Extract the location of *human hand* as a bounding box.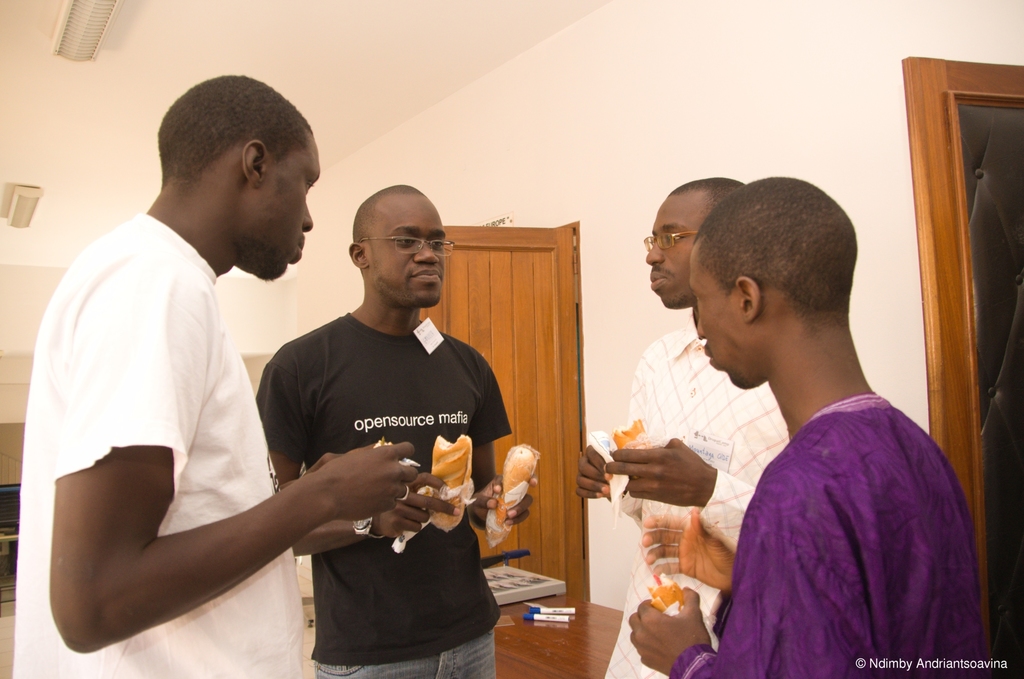
(x1=370, y1=469, x2=462, y2=540).
